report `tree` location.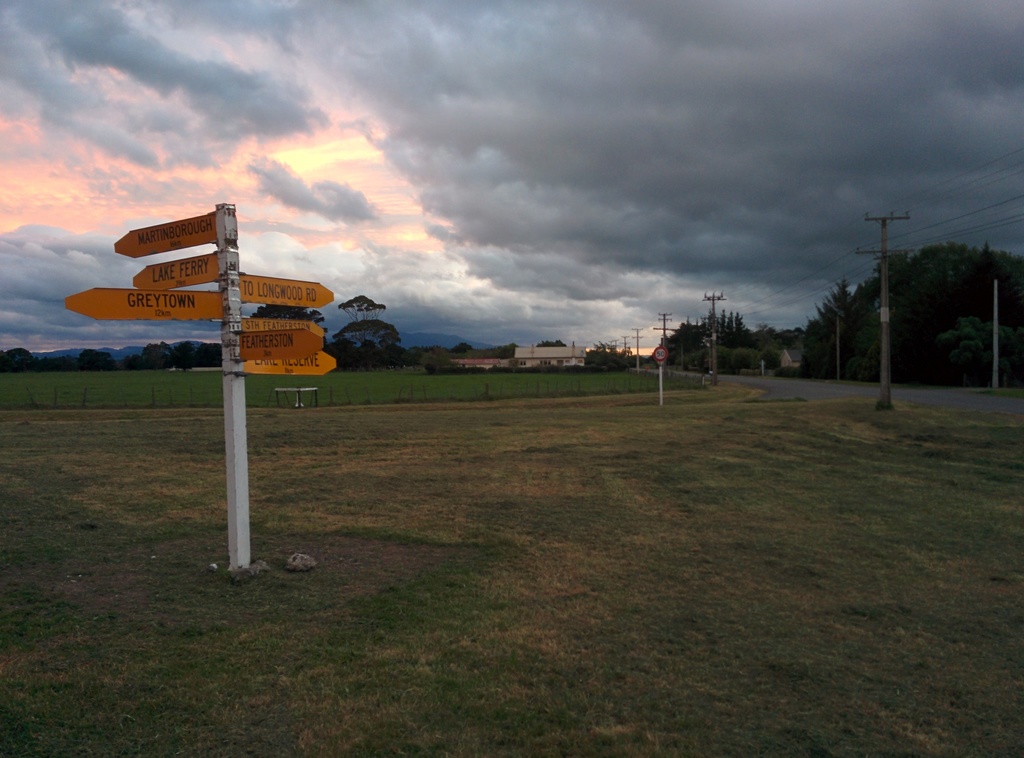
Report: <bbox>536, 338, 571, 347</bbox>.
